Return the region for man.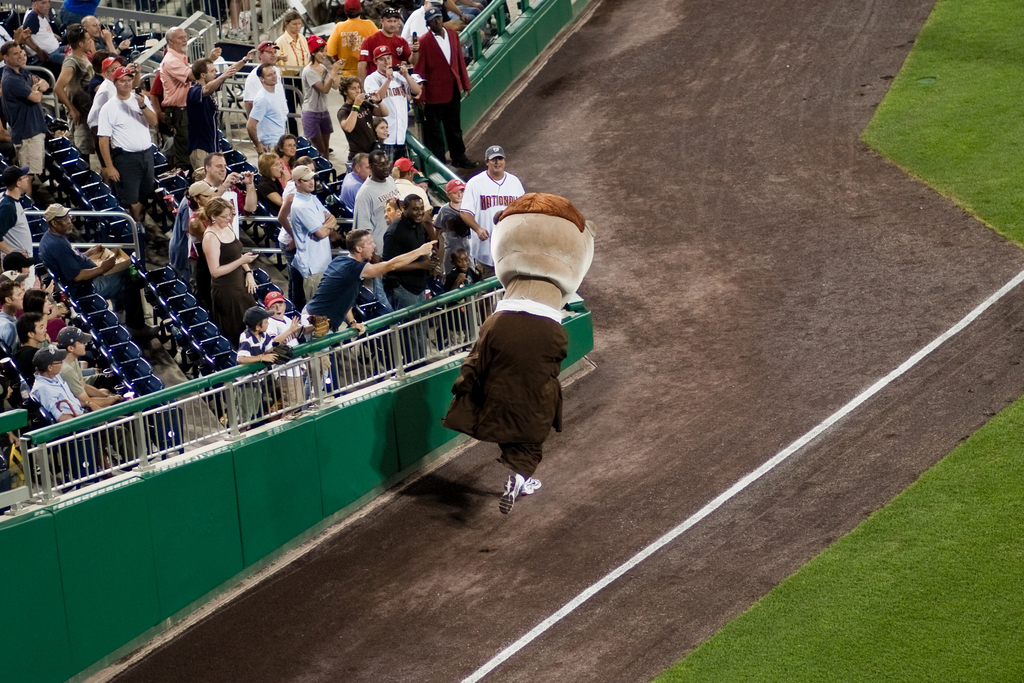
292, 165, 340, 306.
